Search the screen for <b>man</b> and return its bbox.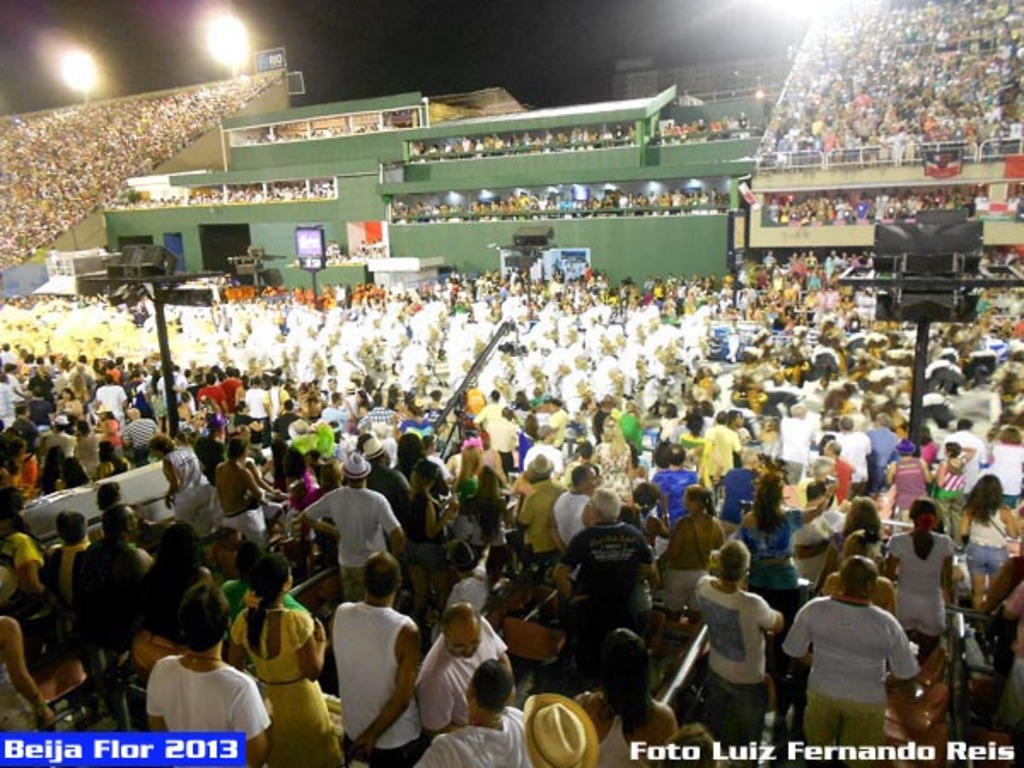
Found: locate(787, 401, 816, 469).
